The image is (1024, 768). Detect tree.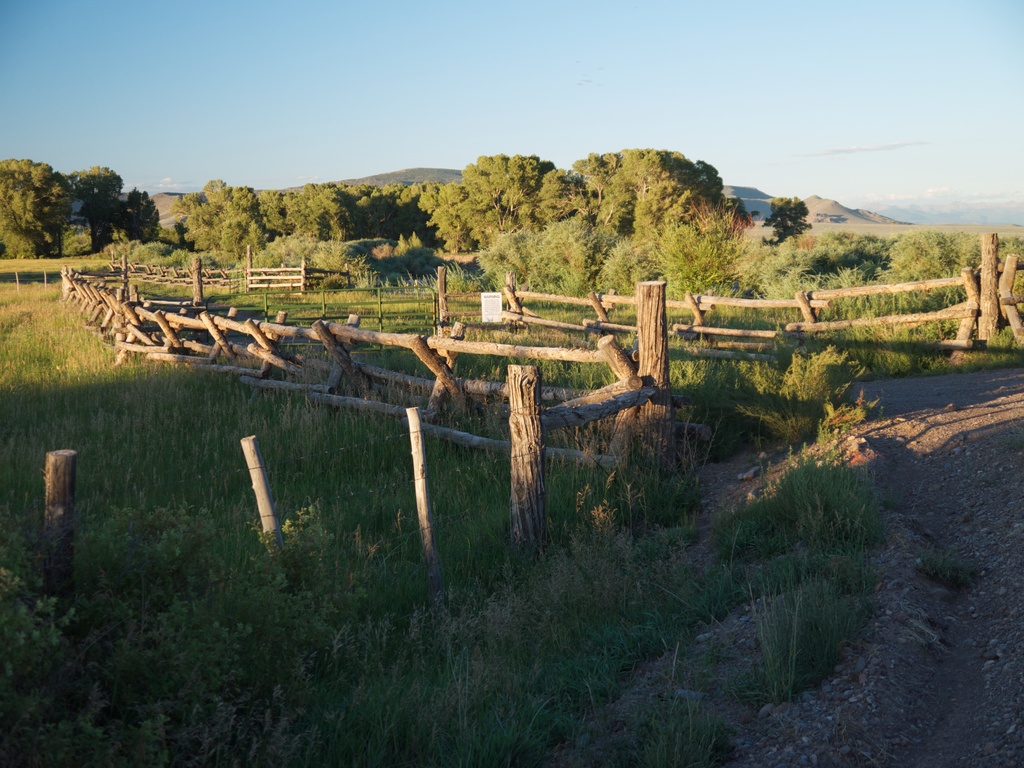
Detection: (x1=747, y1=189, x2=816, y2=248).
